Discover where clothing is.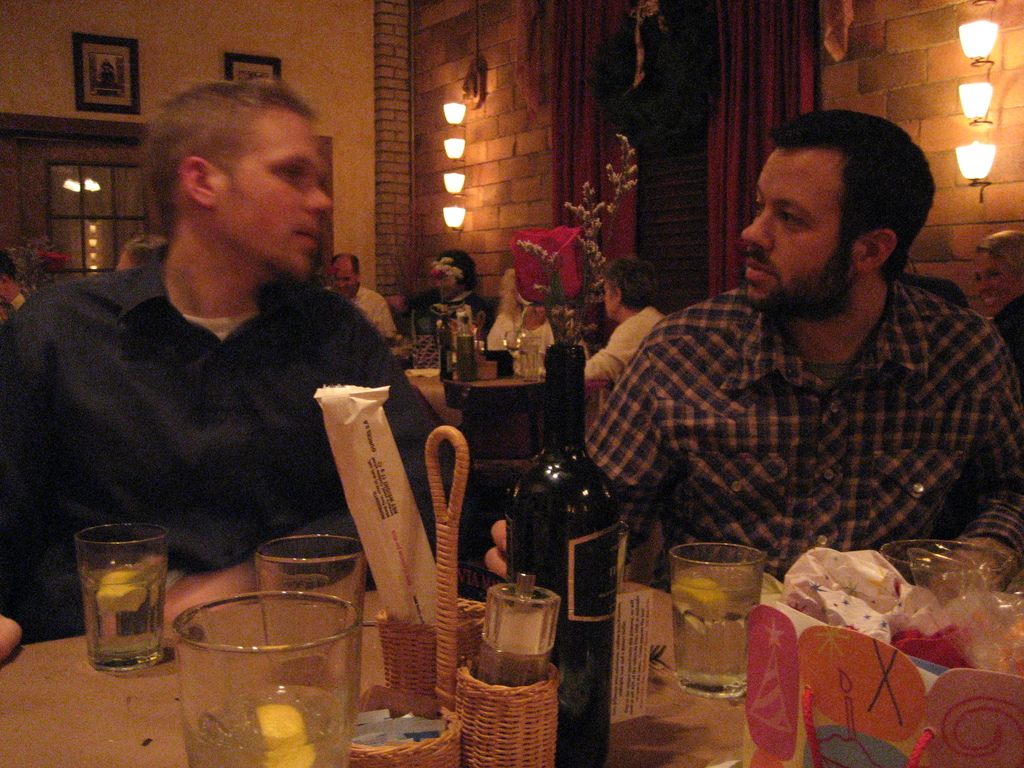
Discovered at bbox(583, 305, 675, 381).
